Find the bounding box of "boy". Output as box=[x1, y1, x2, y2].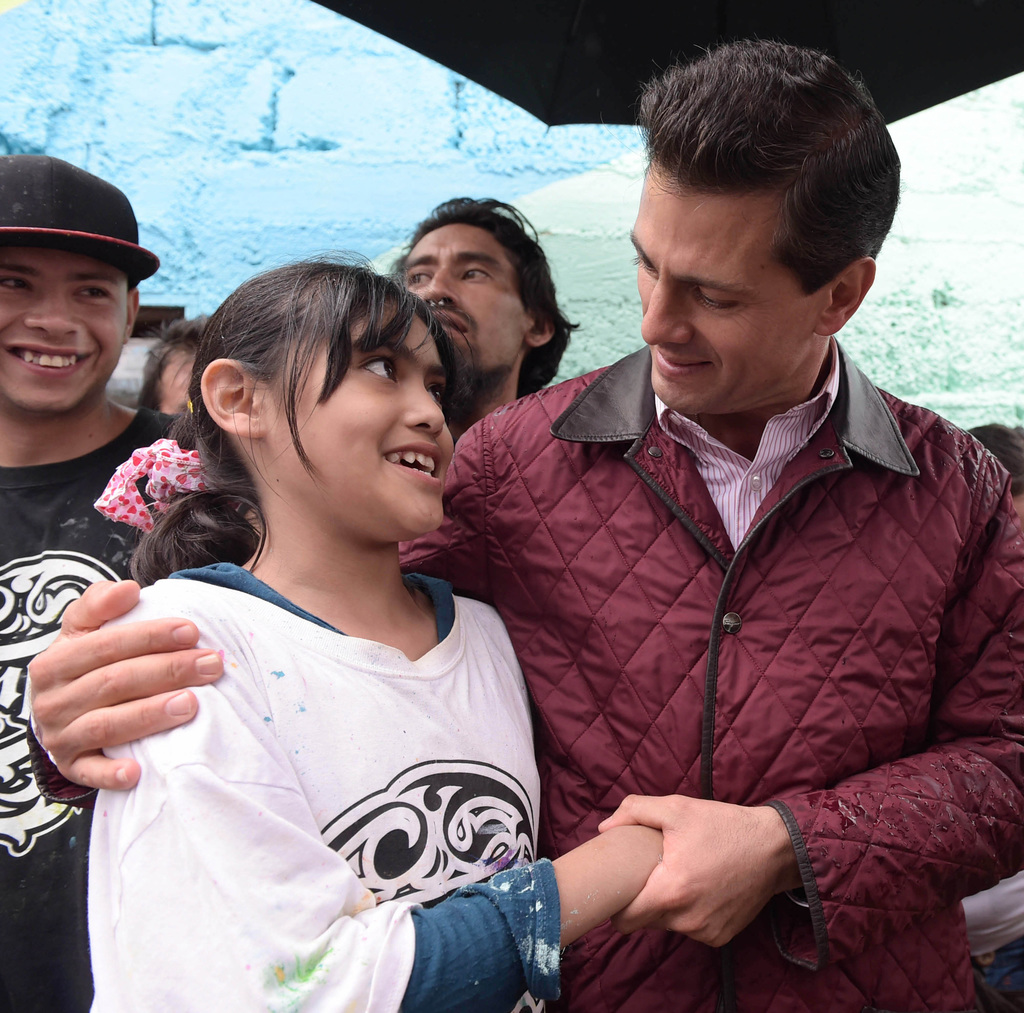
box=[26, 37, 1022, 1012].
